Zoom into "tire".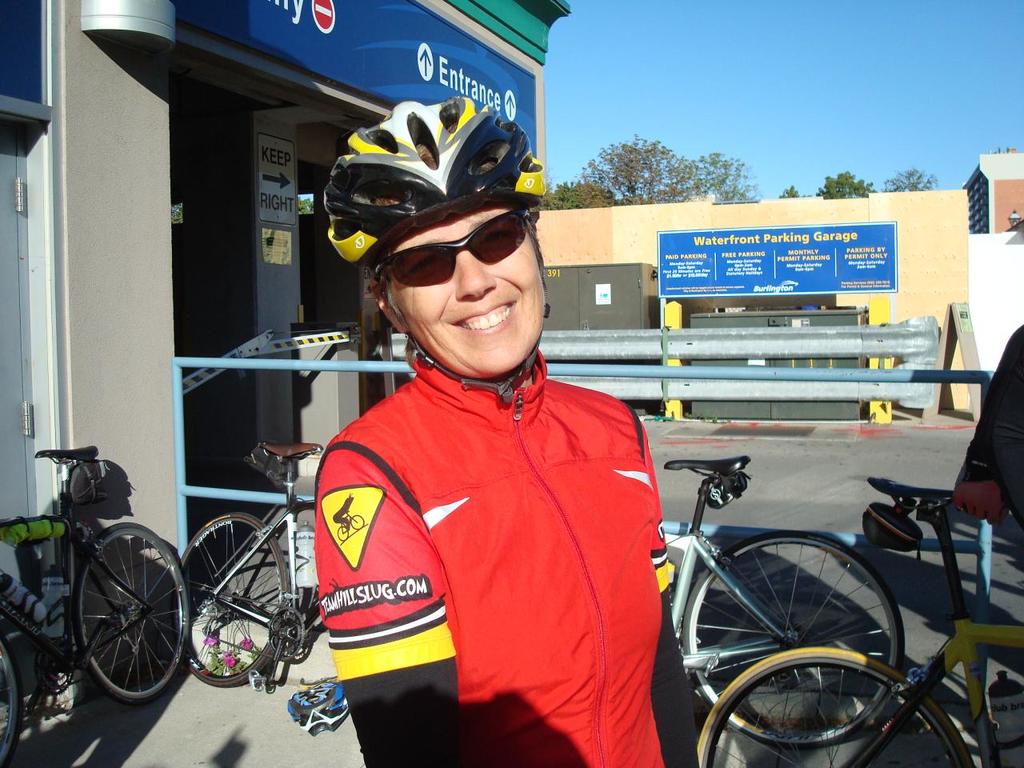
Zoom target: detection(698, 646, 982, 767).
